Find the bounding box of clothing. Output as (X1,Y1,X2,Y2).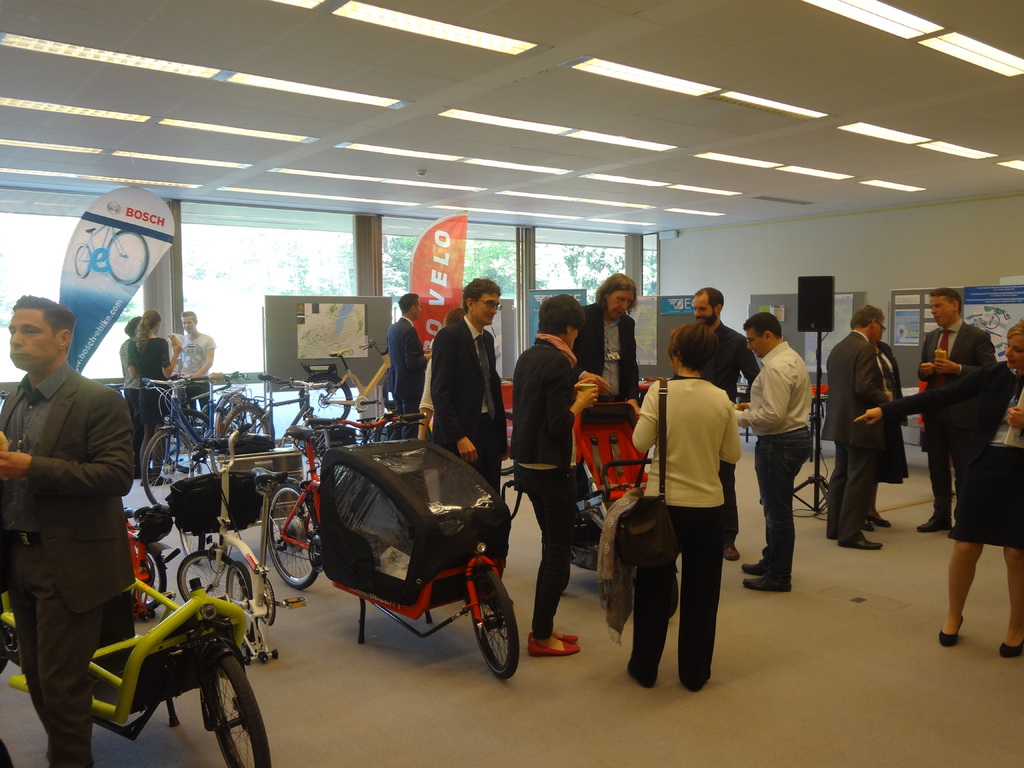
(507,322,593,647).
